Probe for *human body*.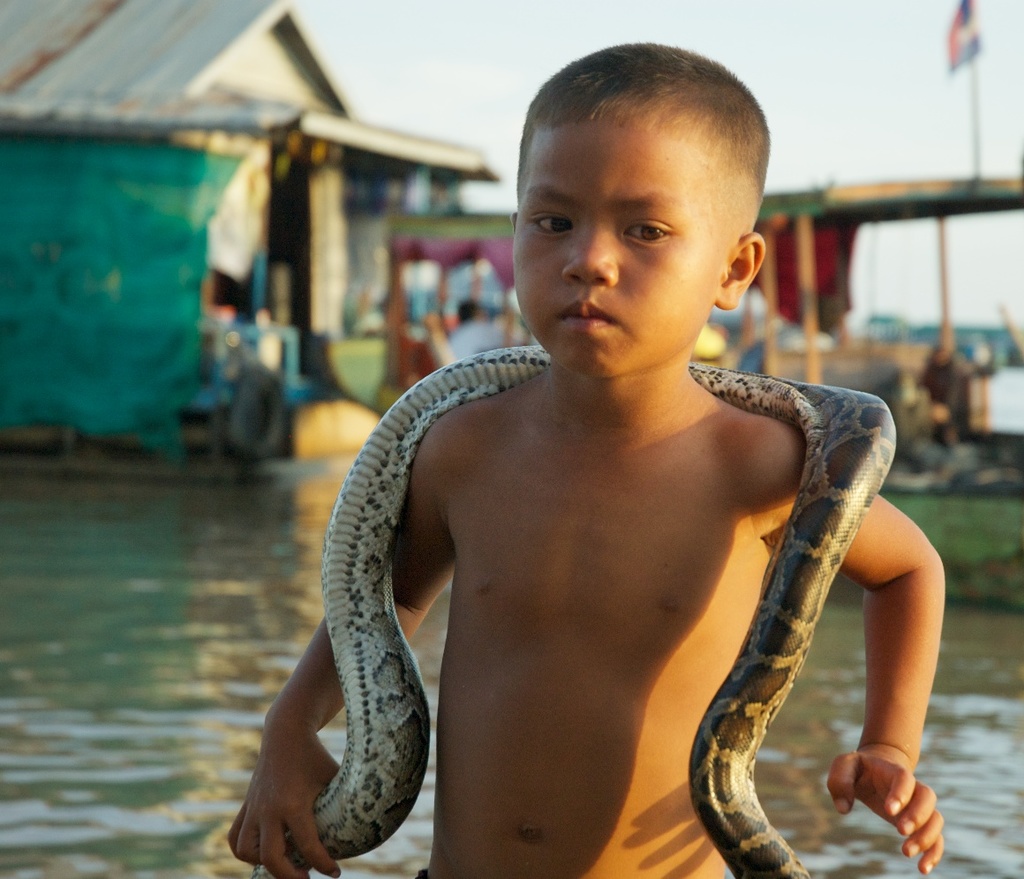
Probe result: [288, 107, 925, 878].
